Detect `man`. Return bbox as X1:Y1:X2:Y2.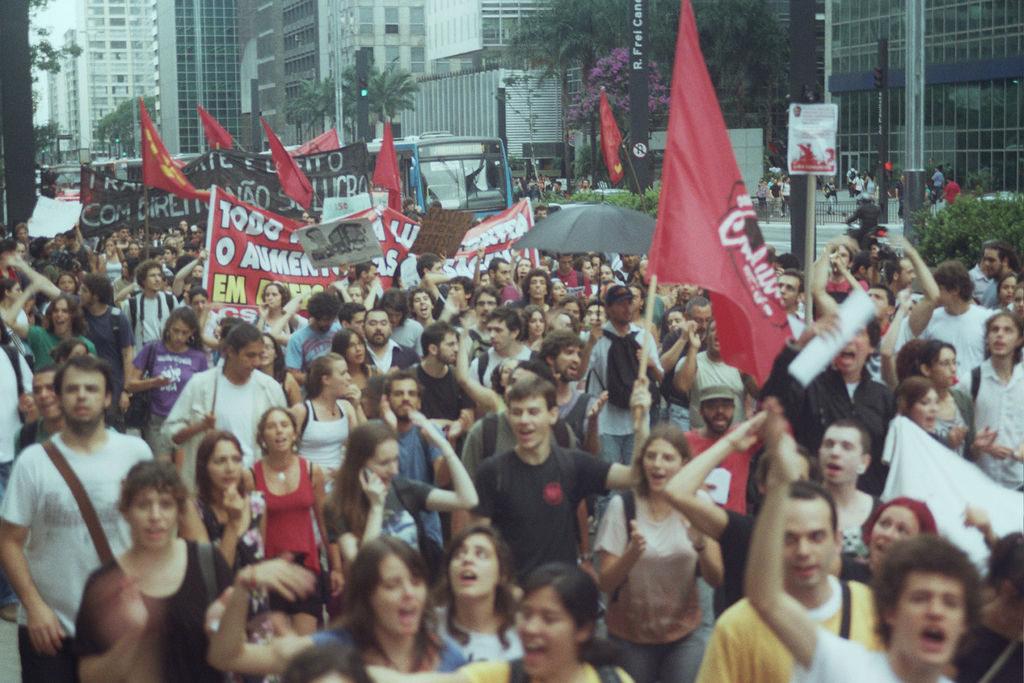
289:289:343:379.
